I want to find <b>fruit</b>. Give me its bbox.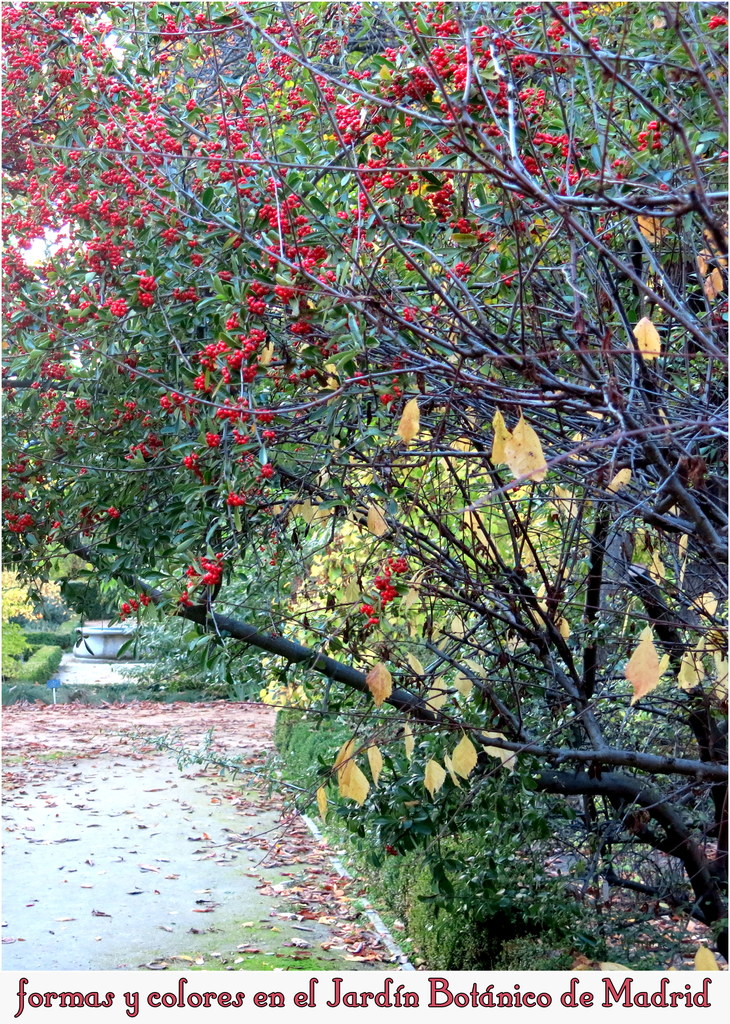
rect(706, 13, 729, 30).
